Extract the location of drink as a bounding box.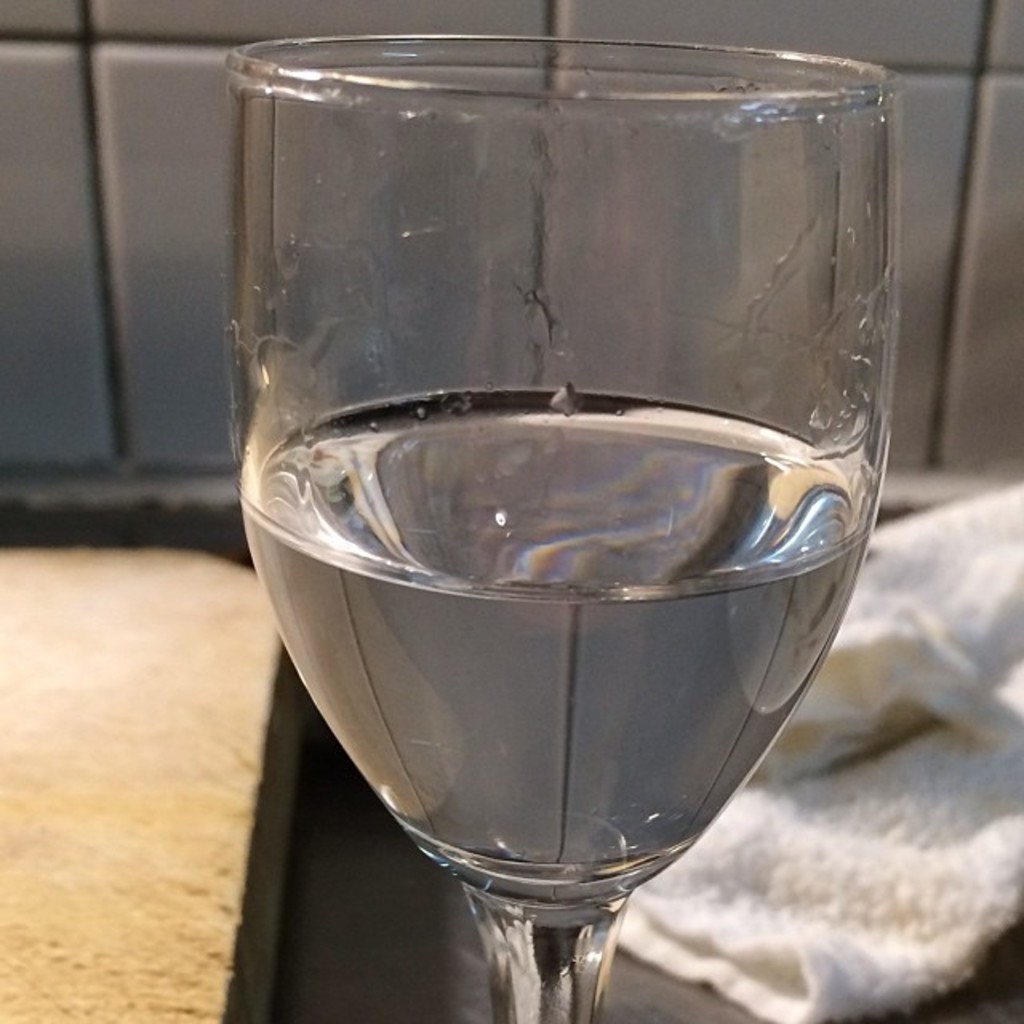
{"x1": 232, "y1": 386, "x2": 869, "y2": 902}.
